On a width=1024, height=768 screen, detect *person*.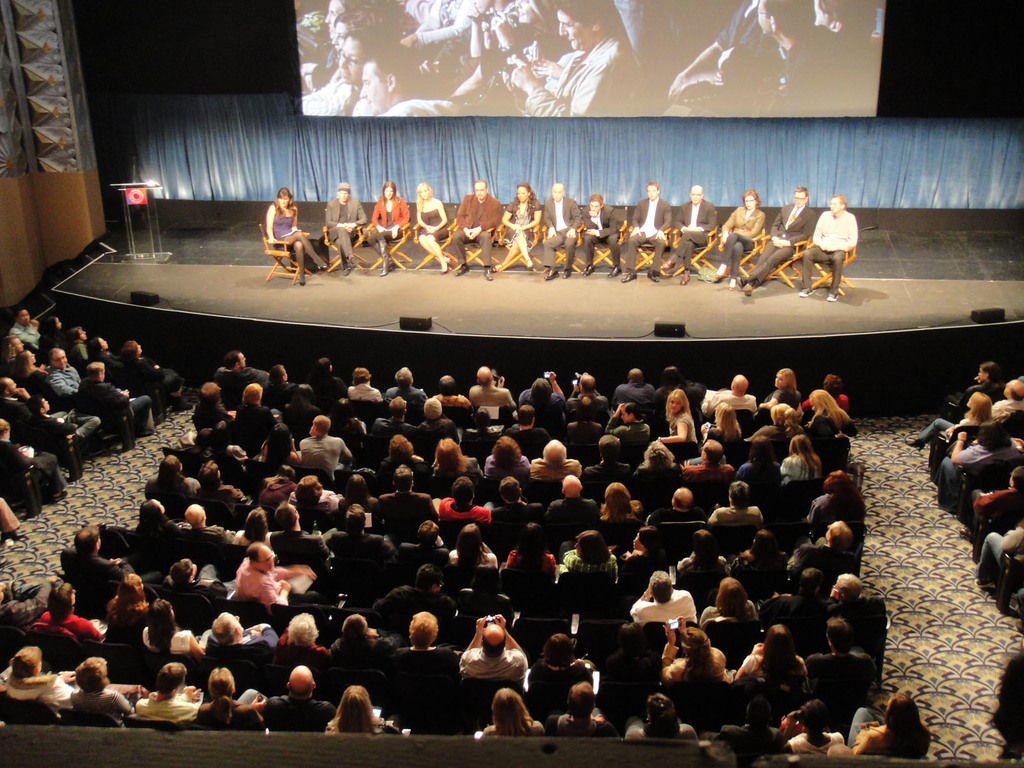
<box>801,193,861,303</box>.
